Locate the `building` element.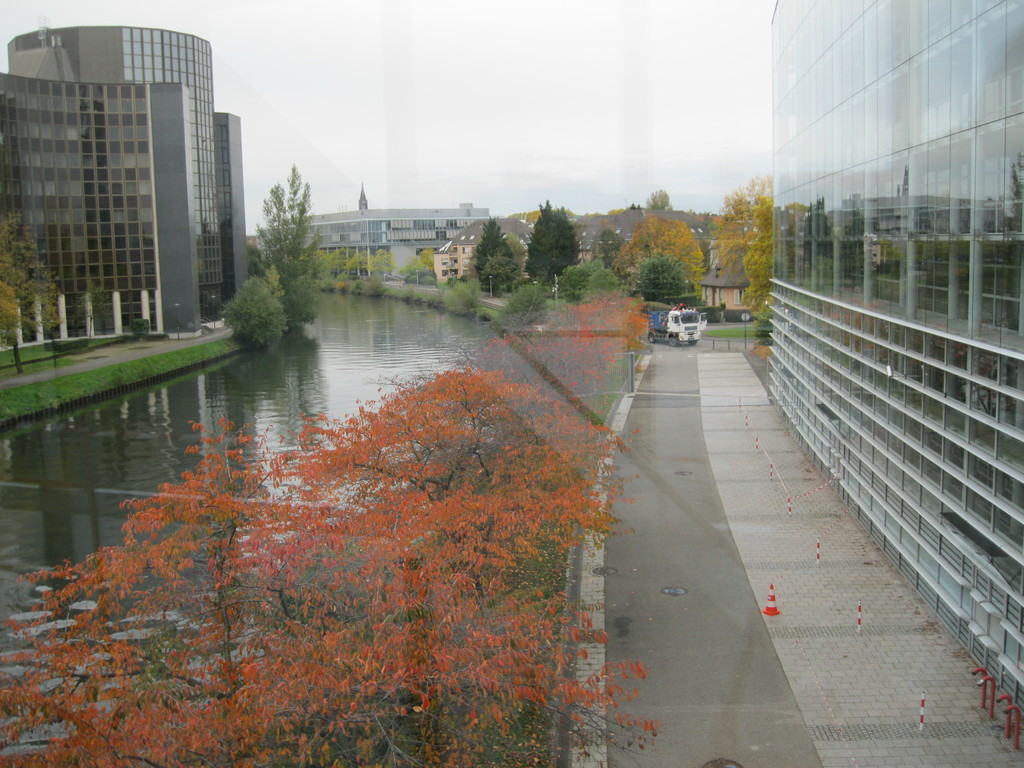
Element bbox: <bbox>433, 220, 525, 285</bbox>.
